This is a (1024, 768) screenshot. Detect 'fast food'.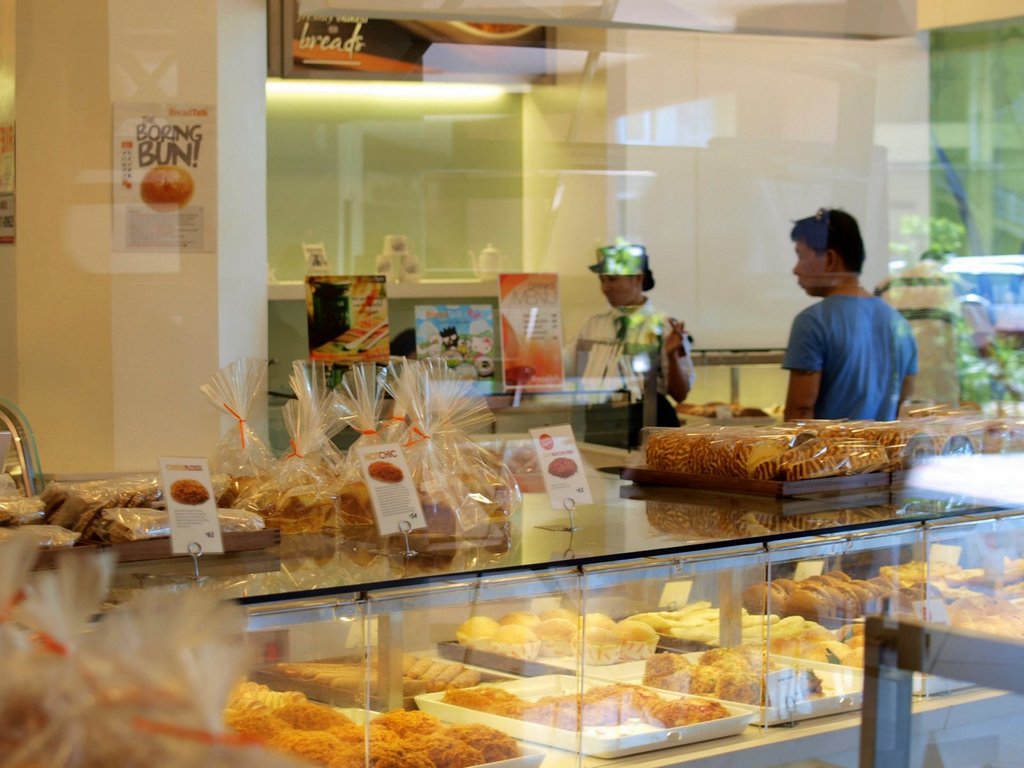
bbox=[536, 606, 572, 622].
